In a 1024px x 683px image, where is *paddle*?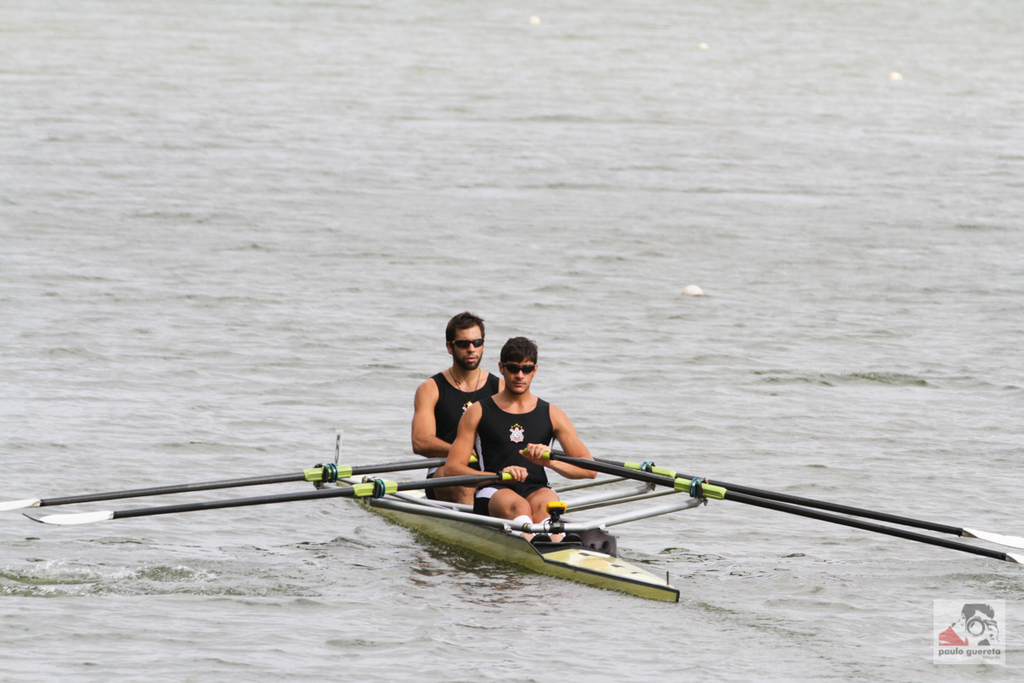
left=554, top=448, right=1023, bottom=550.
